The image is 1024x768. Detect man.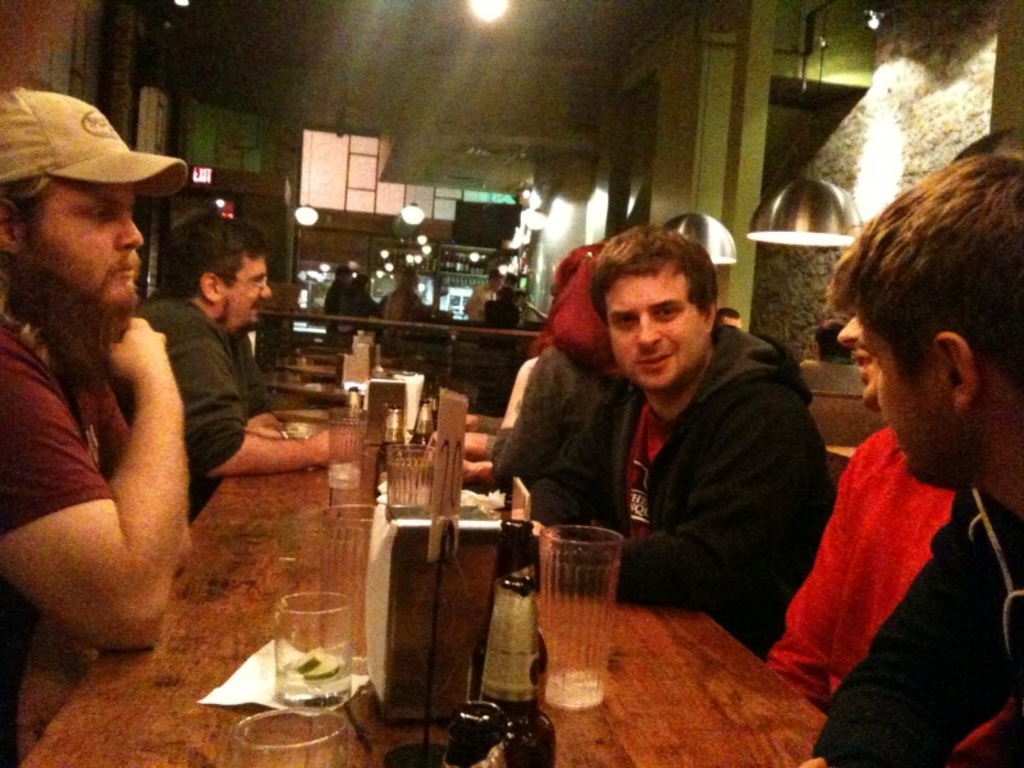
Detection: 507 227 844 657.
